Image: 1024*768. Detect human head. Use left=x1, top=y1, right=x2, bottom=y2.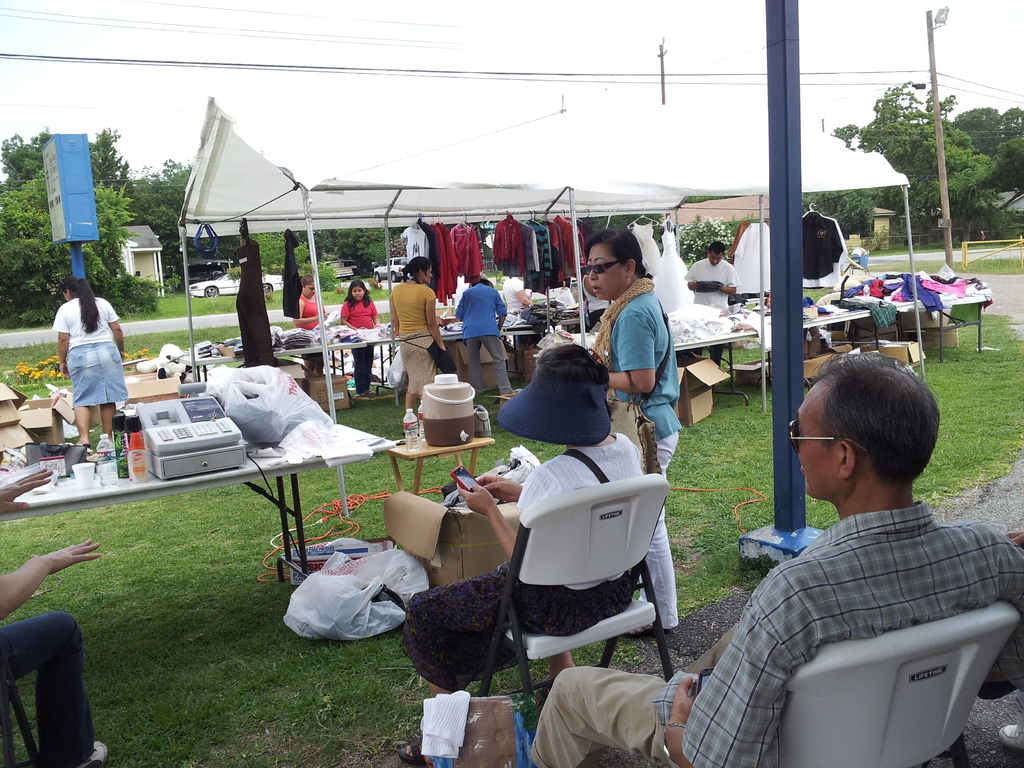
left=54, top=275, right=91, bottom=301.
